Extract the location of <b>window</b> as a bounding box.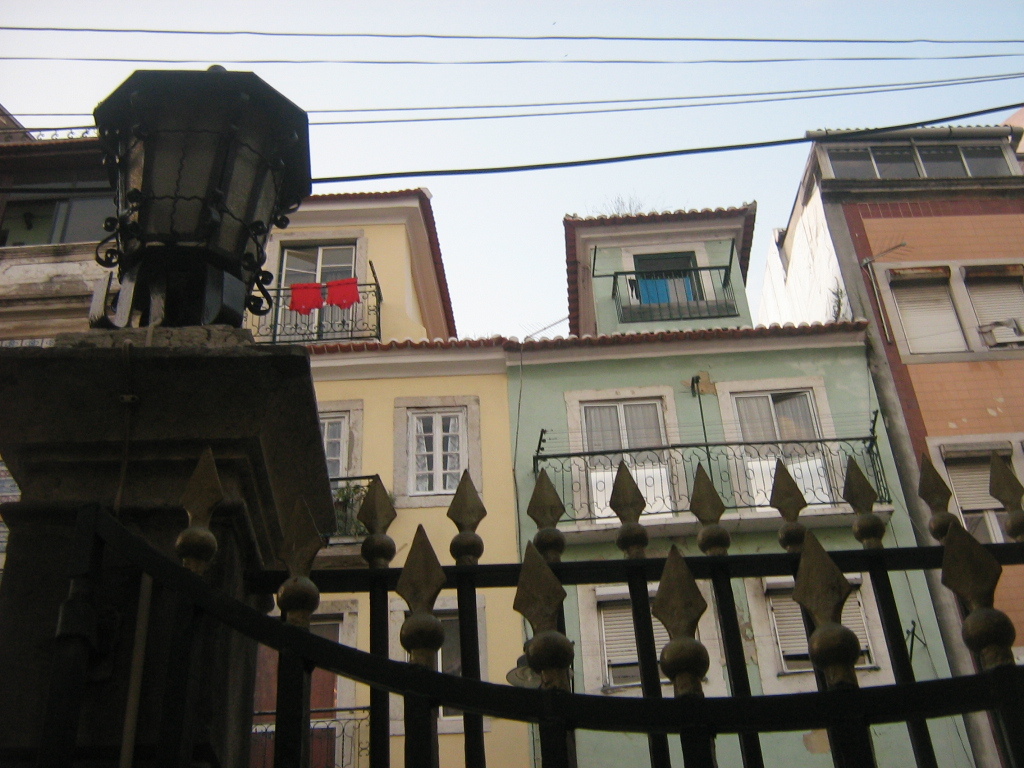
region(385, 599, 488, 735).
